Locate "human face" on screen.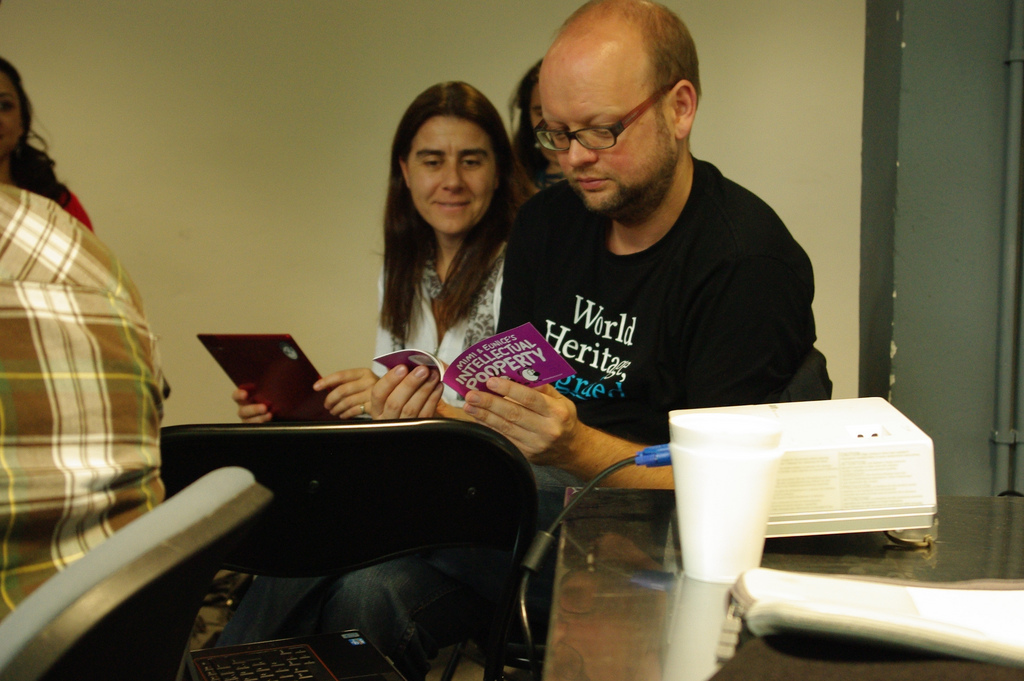
On screen at bbox=(0, 75, 27, 157).
